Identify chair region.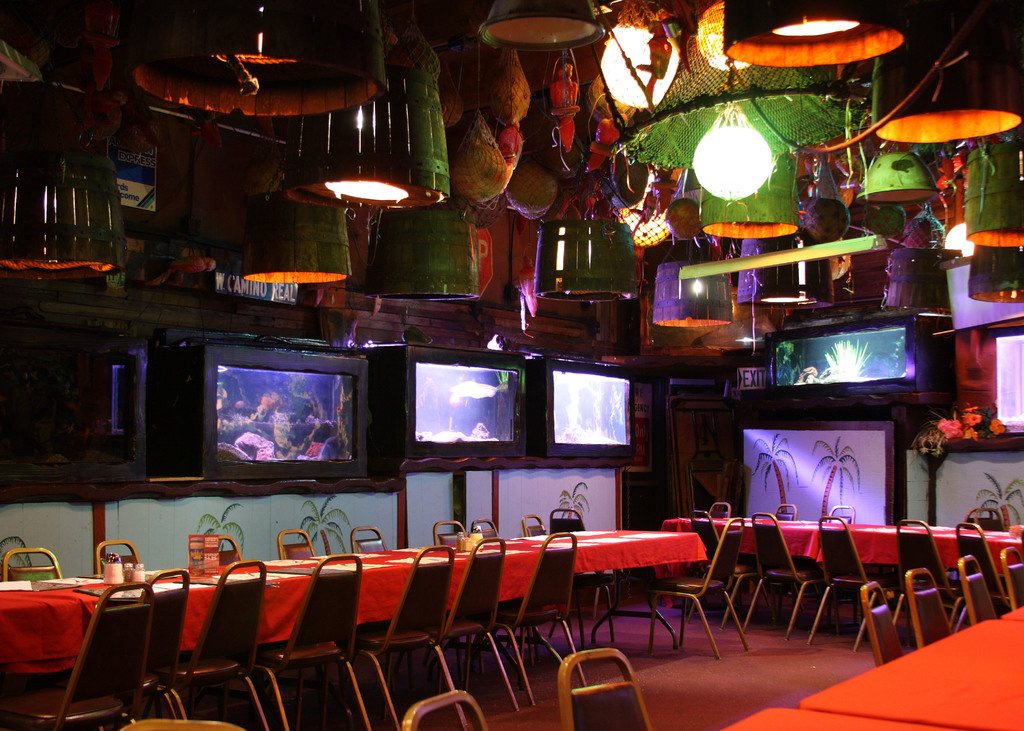
Region: [824,504,855,620].
